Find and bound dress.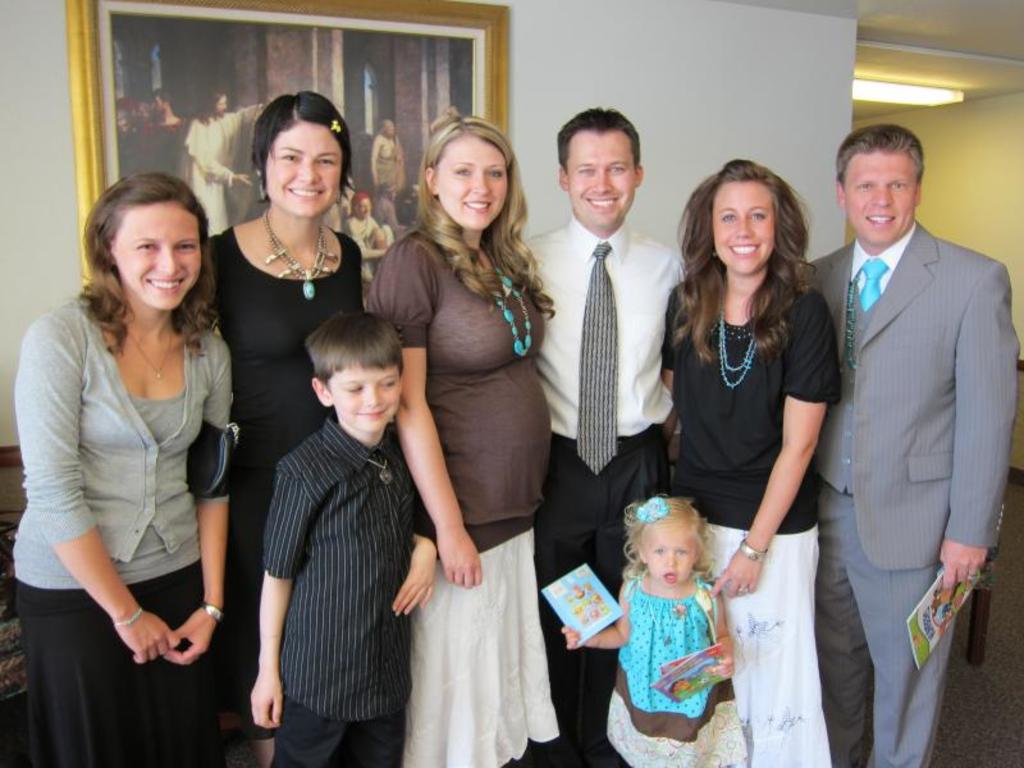
Bound: {"left": 204, "top": 223, "right": 361, "bottom": 722}.
